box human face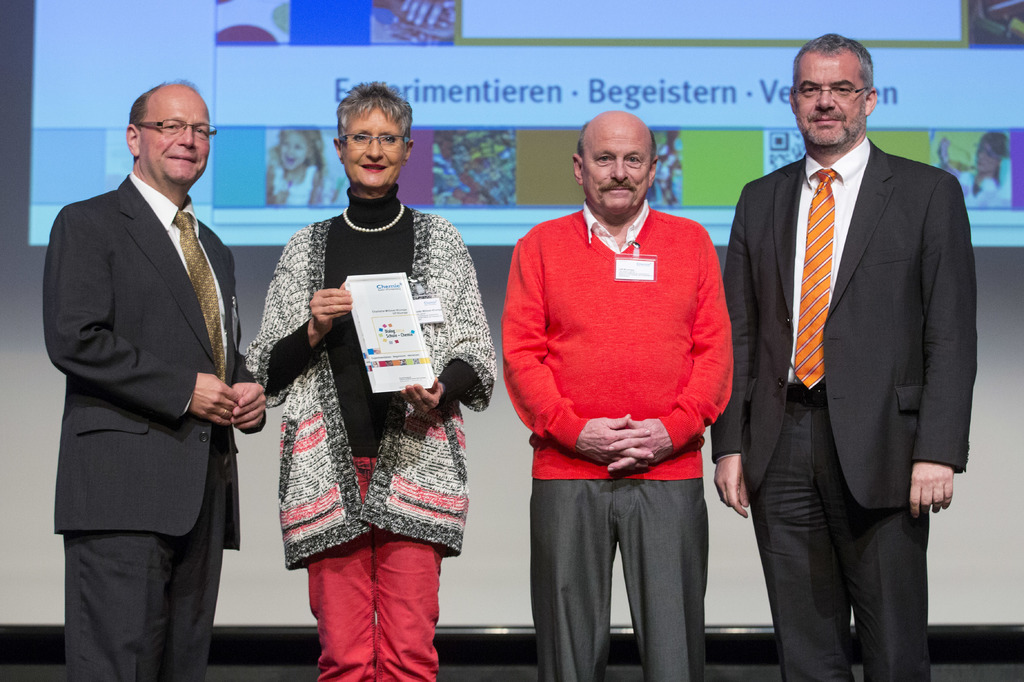
bbox(138, 95, 212, 184)
